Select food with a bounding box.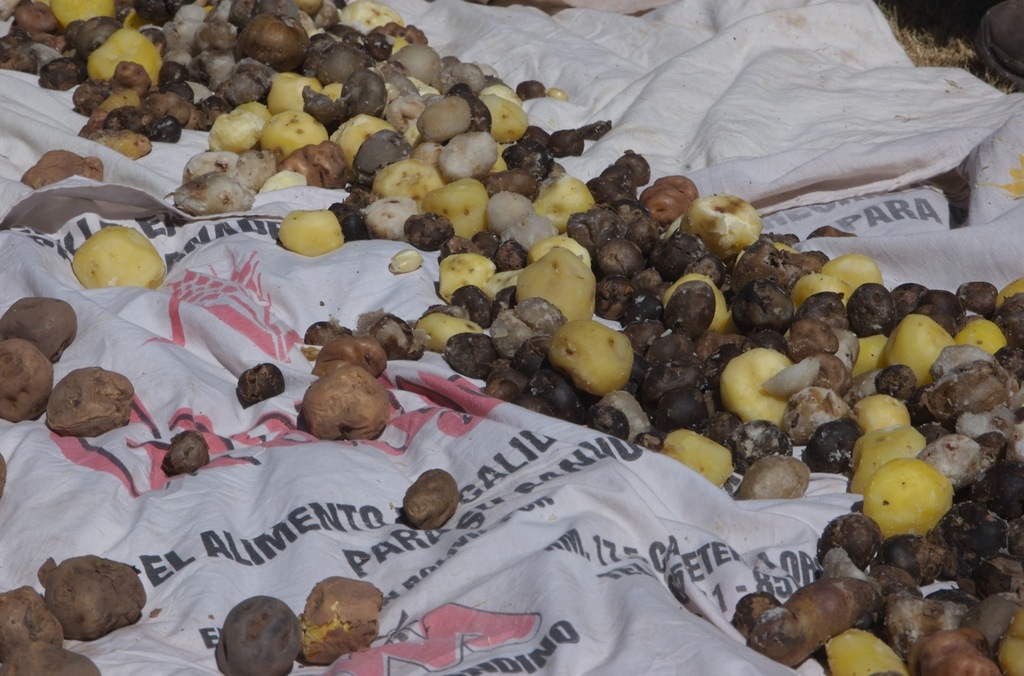
Rect(38, 568, 141, 645).
